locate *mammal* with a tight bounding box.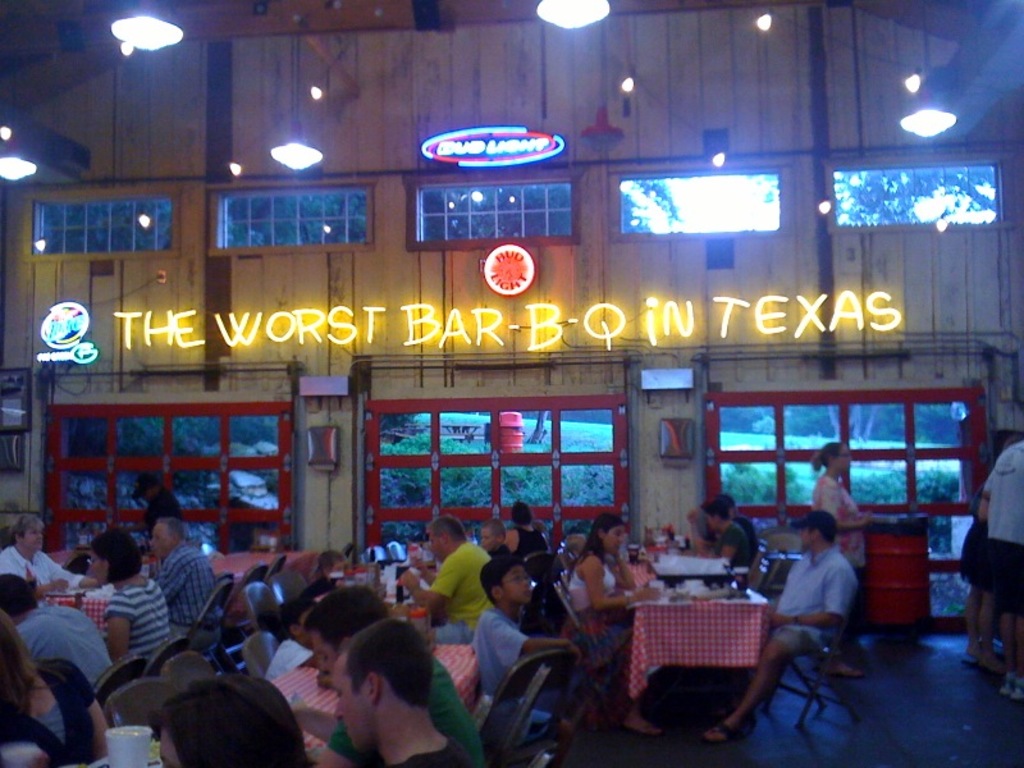
[left=124, top=468, right=183, bottom=550].
